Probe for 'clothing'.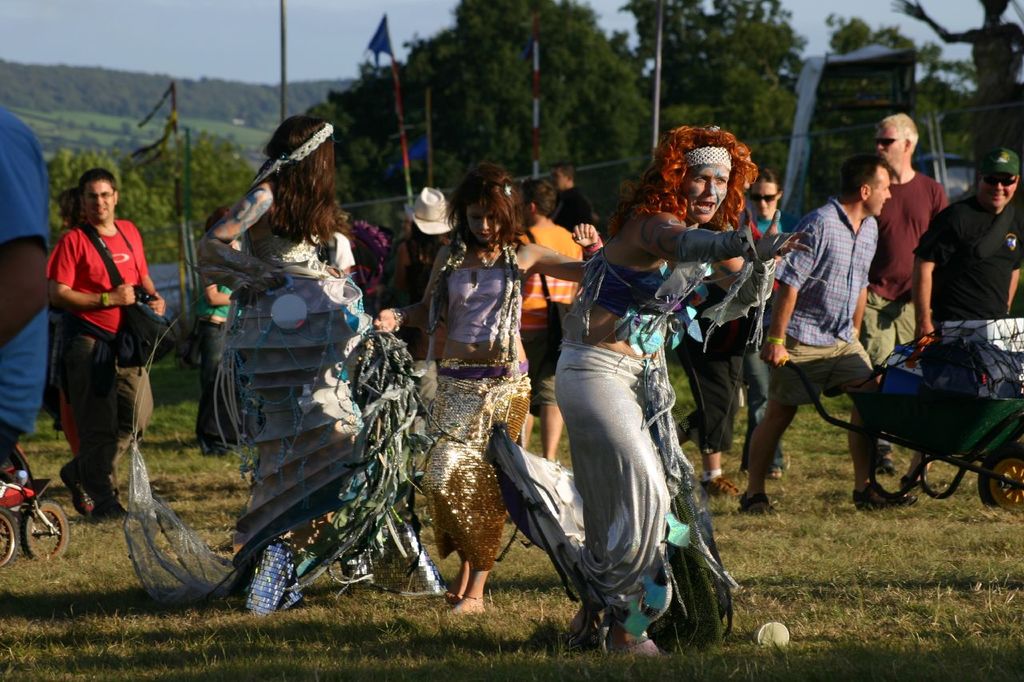
Probe result: detection(46, 184, 158, 479).
